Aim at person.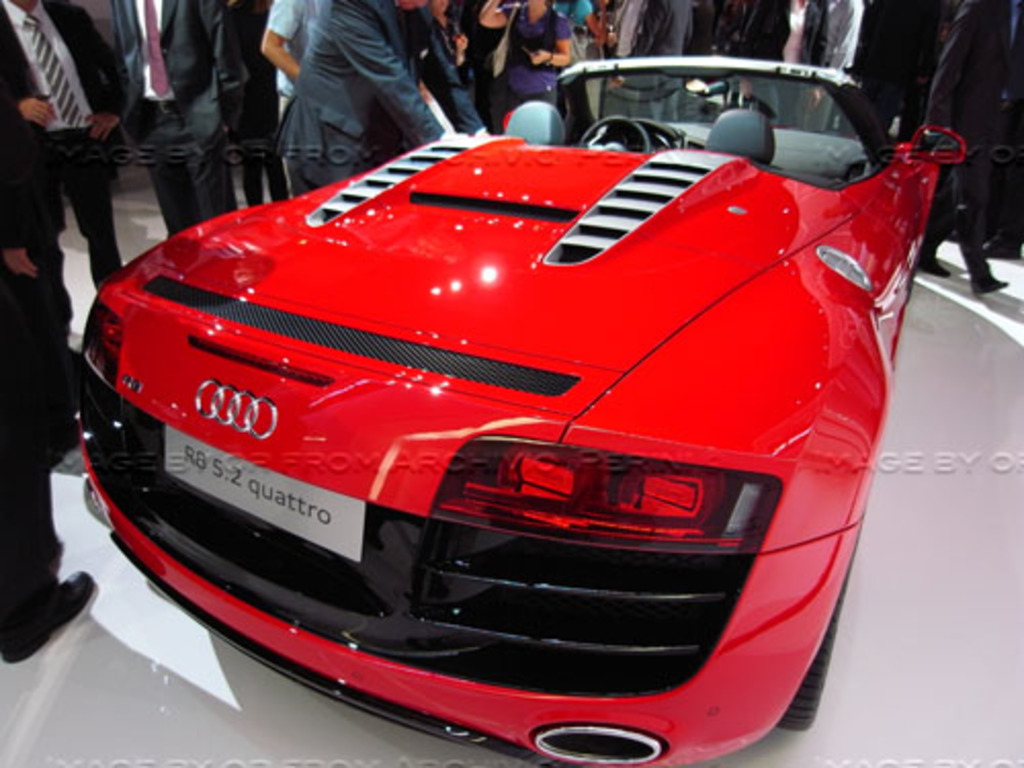
Aimed at box(266, 0, 494, 199).
